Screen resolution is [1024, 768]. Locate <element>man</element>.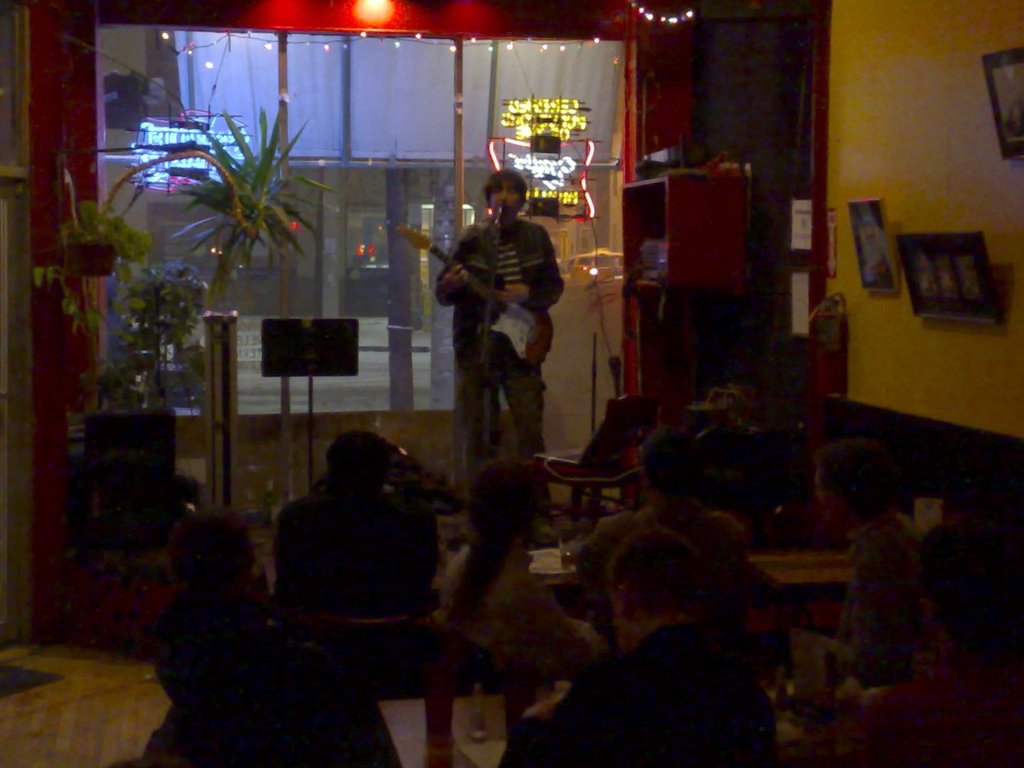
491:535:783:767.
